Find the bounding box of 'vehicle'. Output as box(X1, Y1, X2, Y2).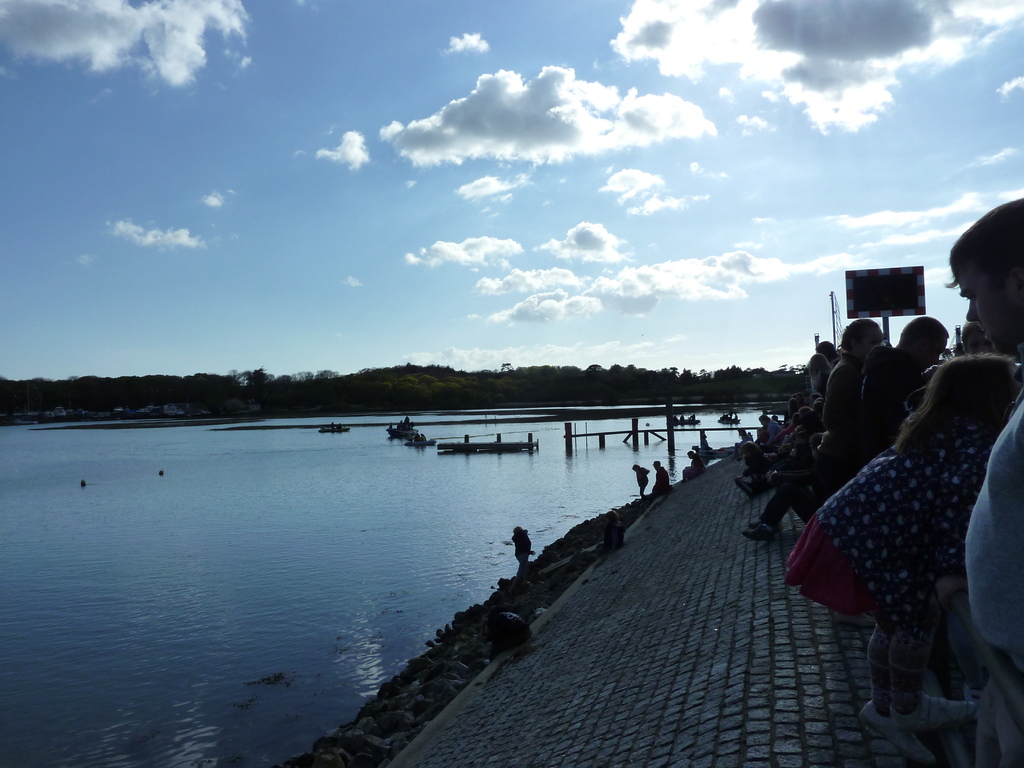
box(315, 419, 352, 437).
